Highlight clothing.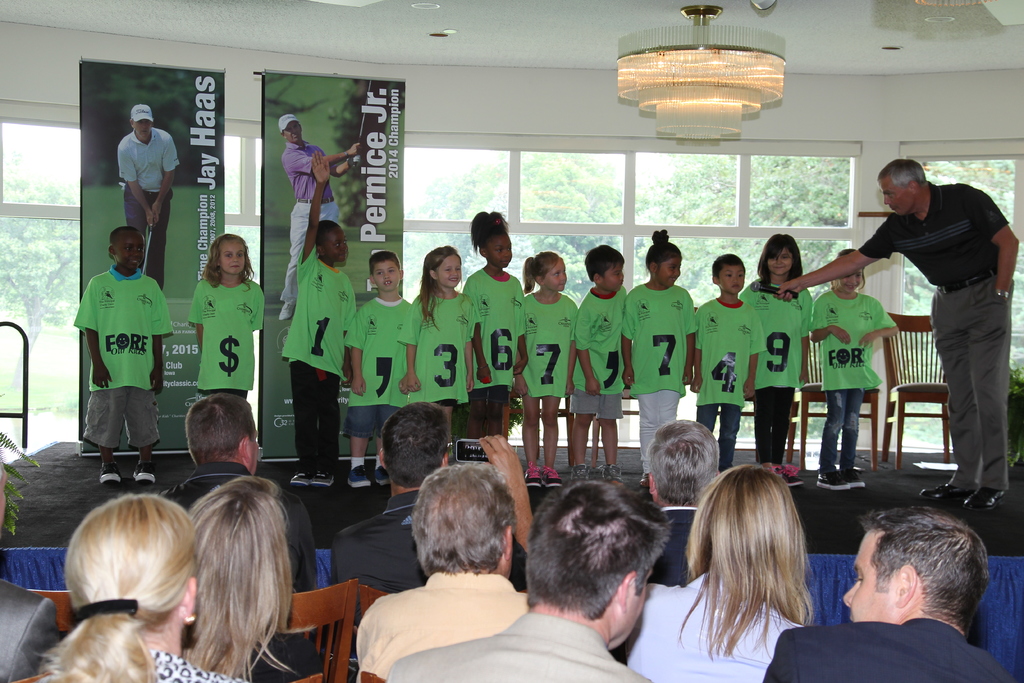
Highlighted region: region(624, 567, 804, 682).
